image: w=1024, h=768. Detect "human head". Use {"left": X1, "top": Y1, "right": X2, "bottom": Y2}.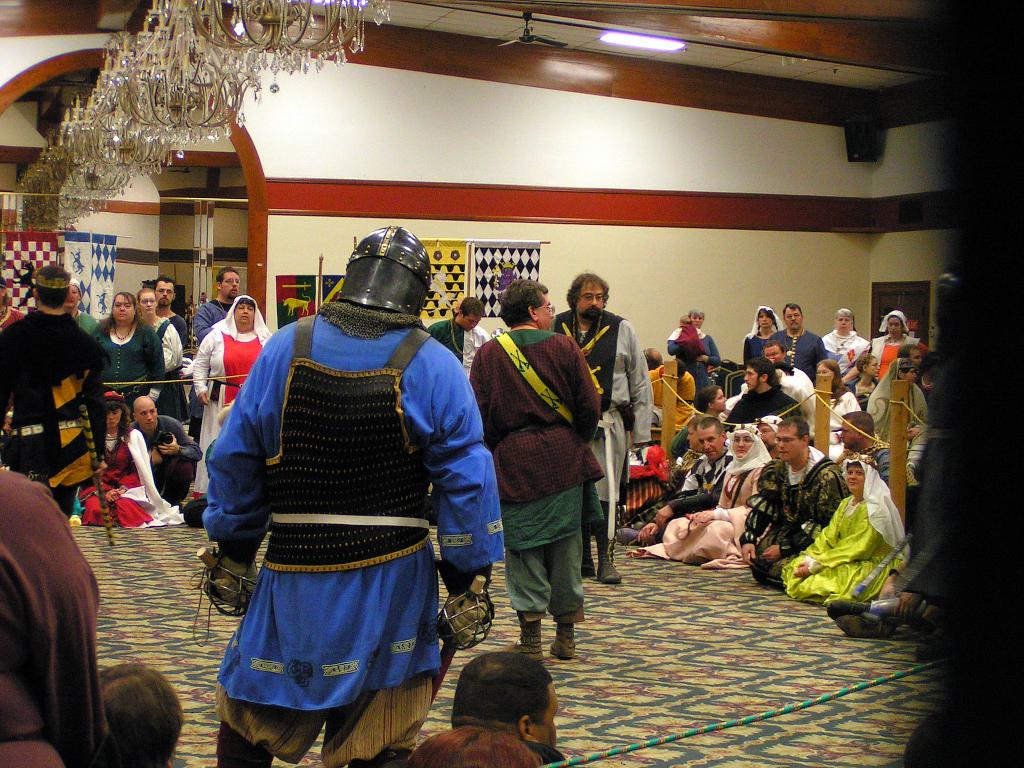
{"left": 212, "top": 267, "right": 239, "bottom": 301}.
